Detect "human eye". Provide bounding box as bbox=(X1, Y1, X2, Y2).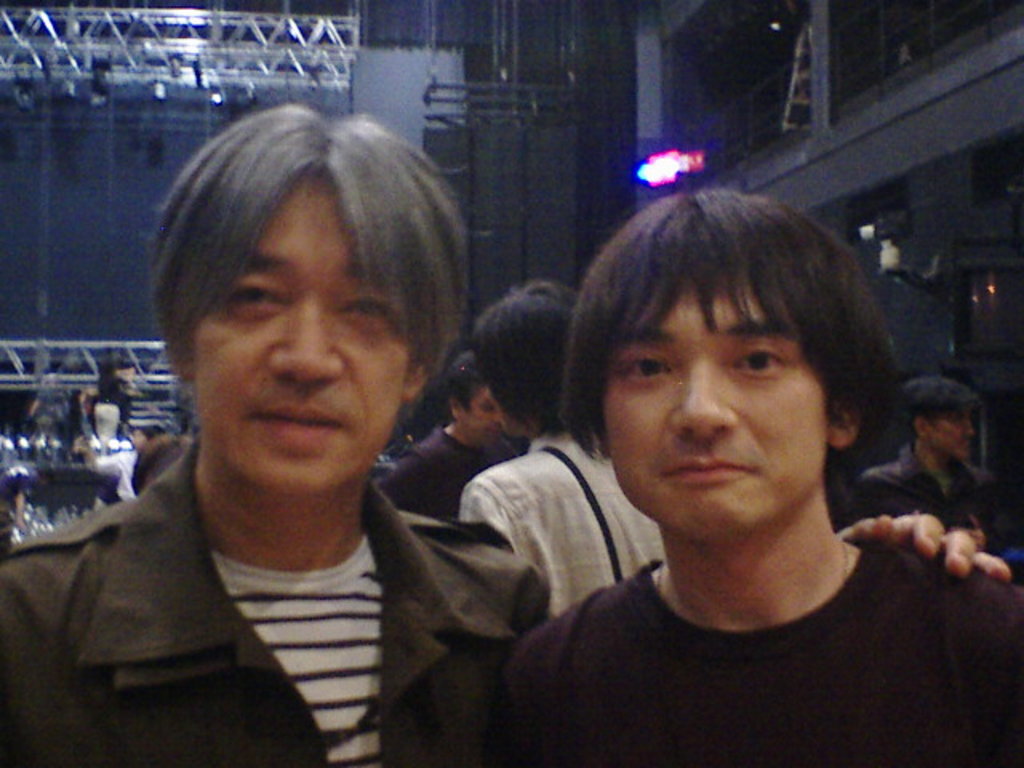
bbox=(723, 334, 797, 384).
